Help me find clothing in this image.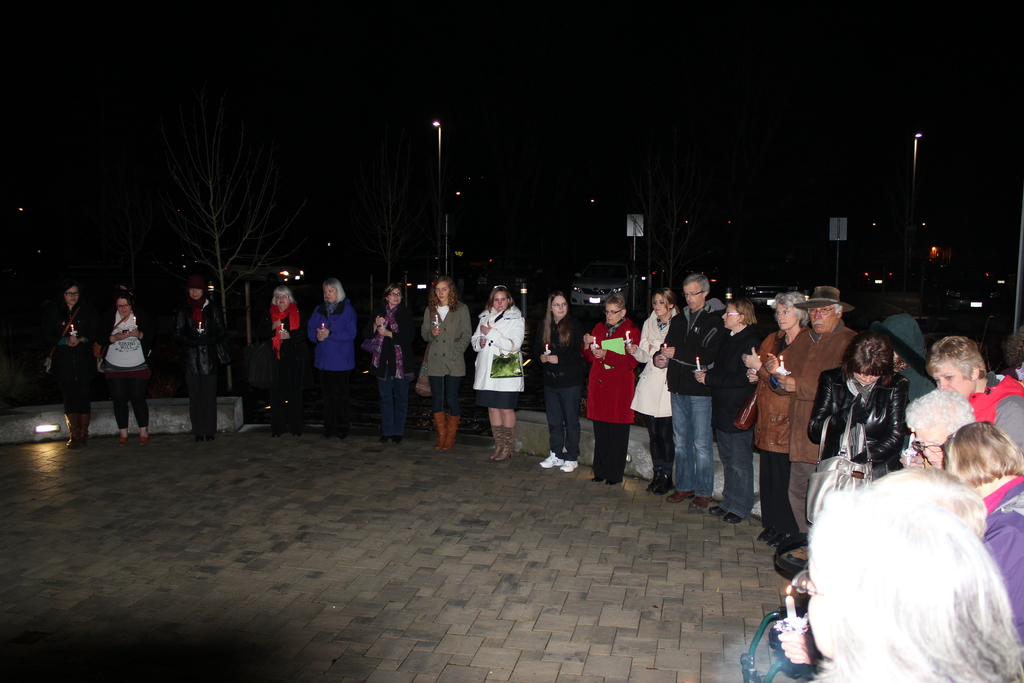
Found it: pyautogui.locateOnScreen(417, 299, 475, 415).
